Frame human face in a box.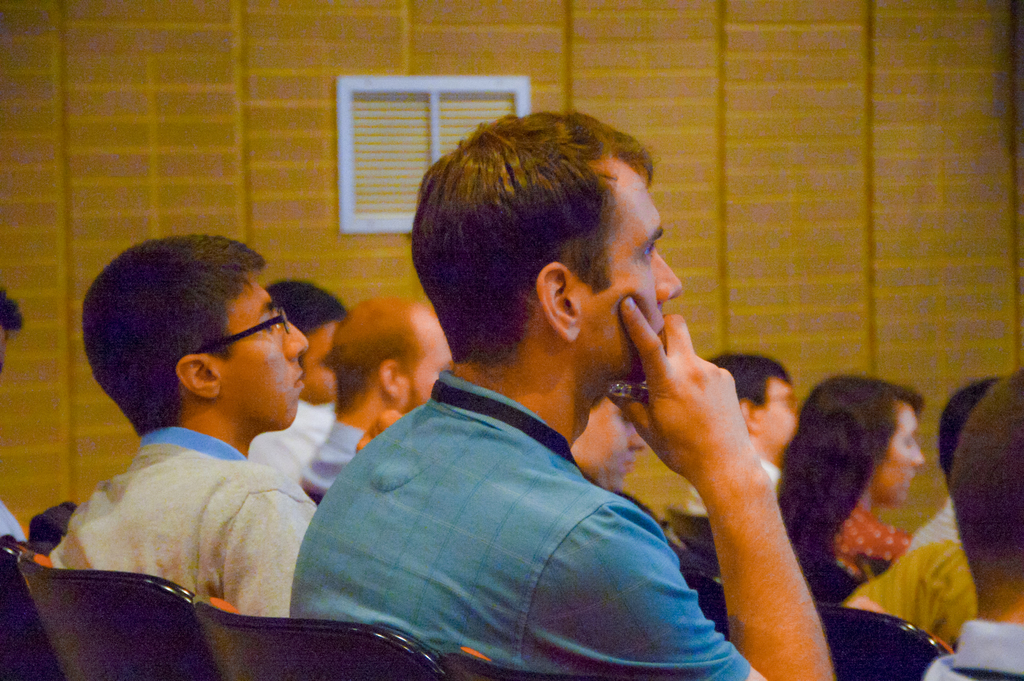
403 330 451 397.
